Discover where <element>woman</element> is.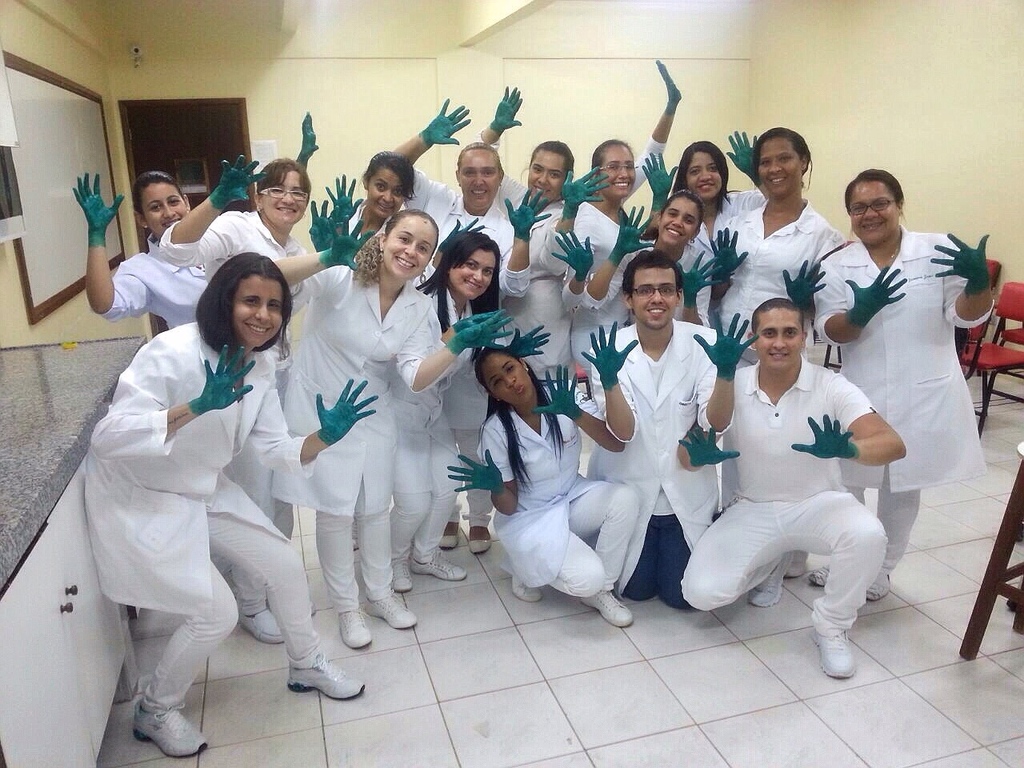
Discovered at x1=285, y1=186, x2=453, y2=658.
